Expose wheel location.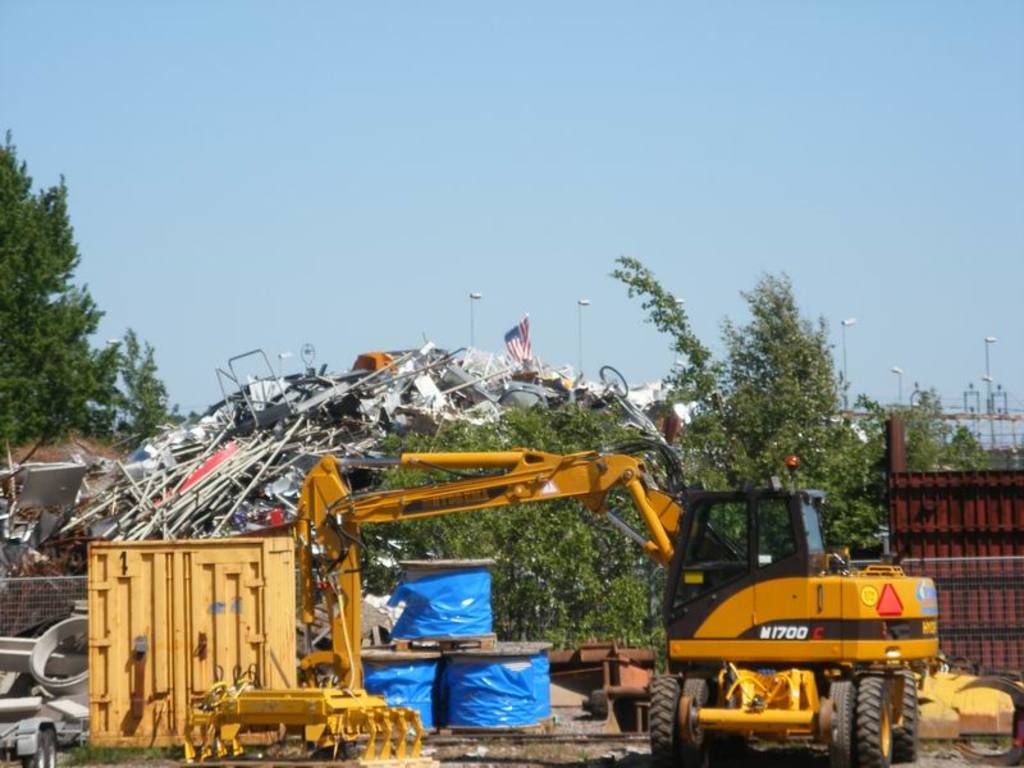
Exposed at [x1=596, y1=362, x2=628, y2=397].
